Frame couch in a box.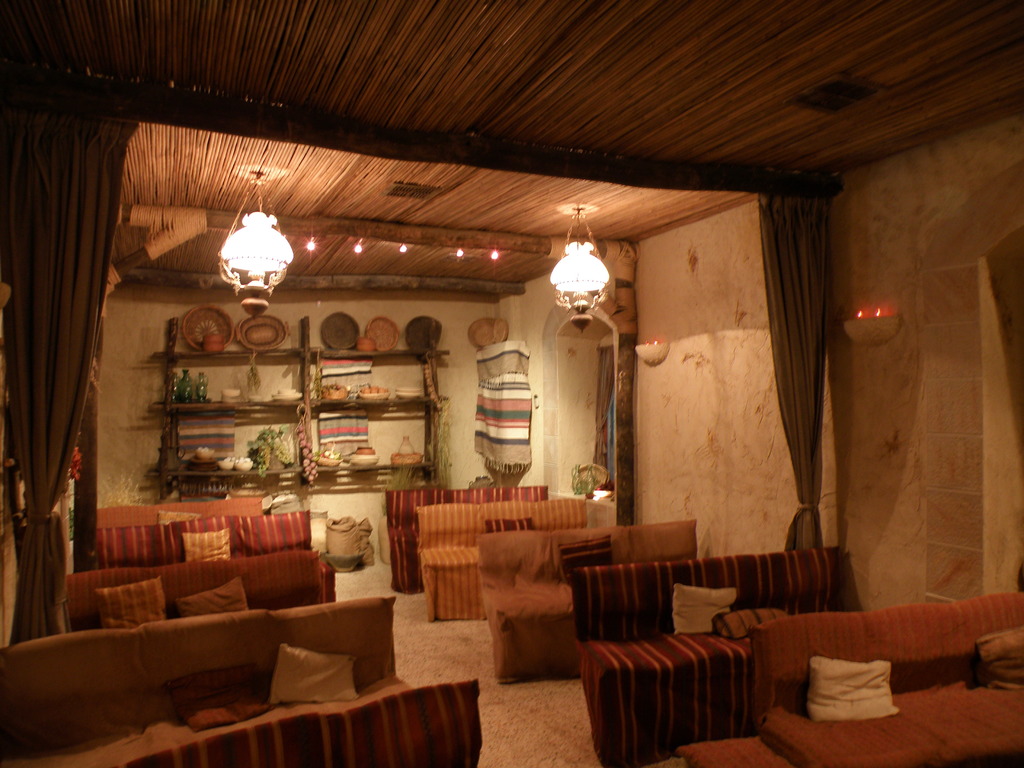
bbox(92, 511, 321, 572).
